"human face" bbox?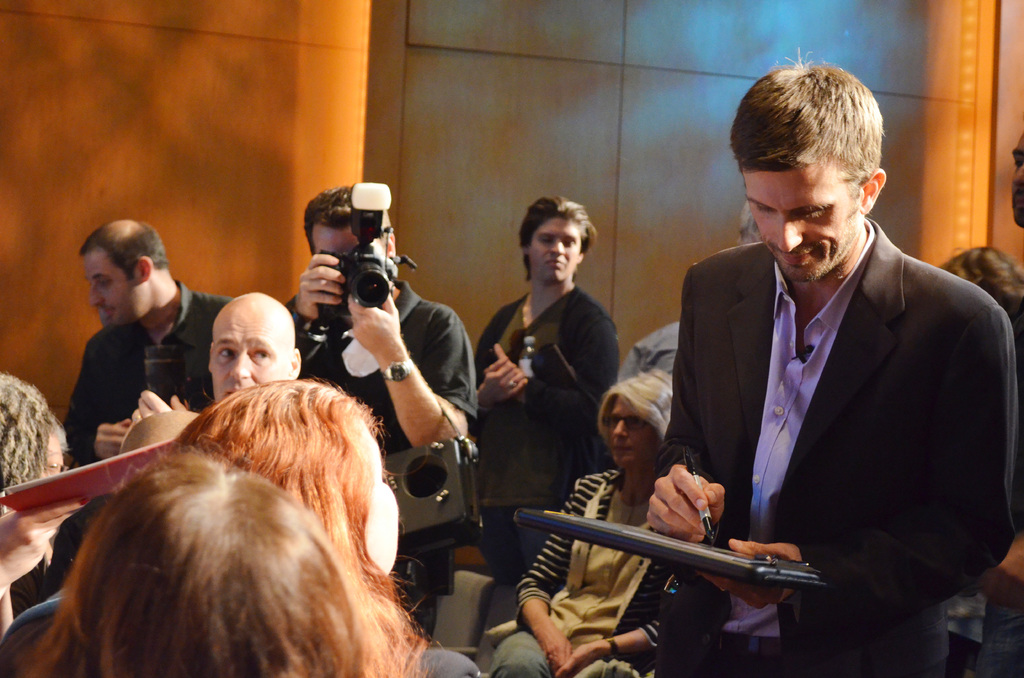
532,223,574,280
